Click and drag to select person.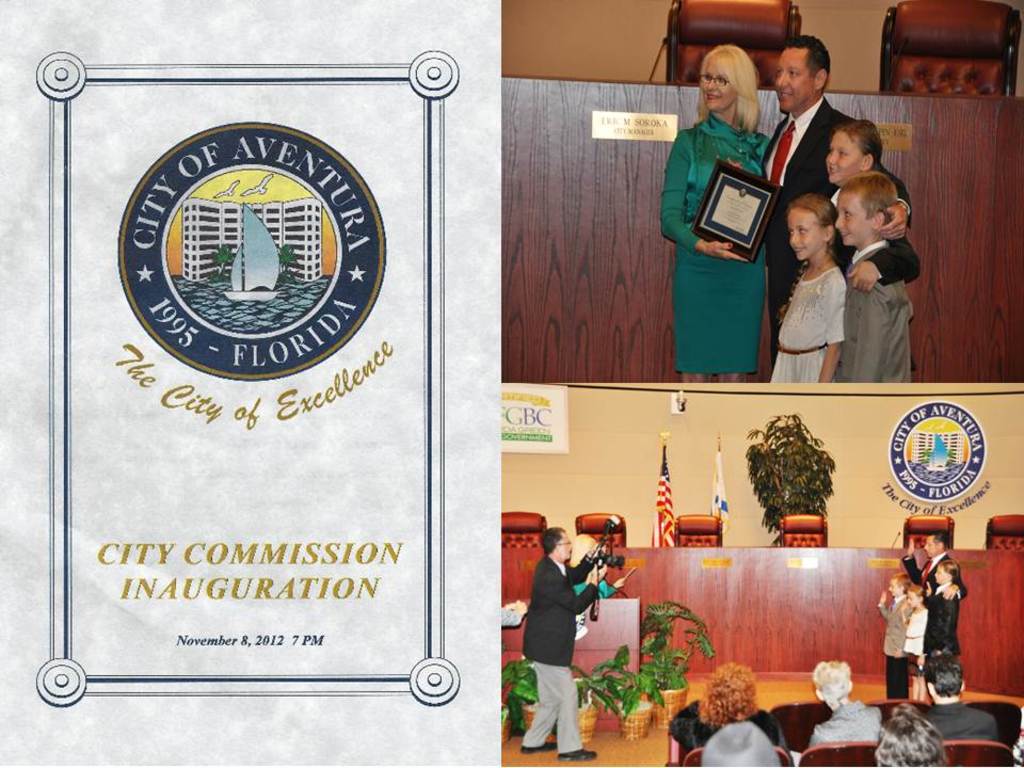
Selection: detection(830, 166, 923, 389).
